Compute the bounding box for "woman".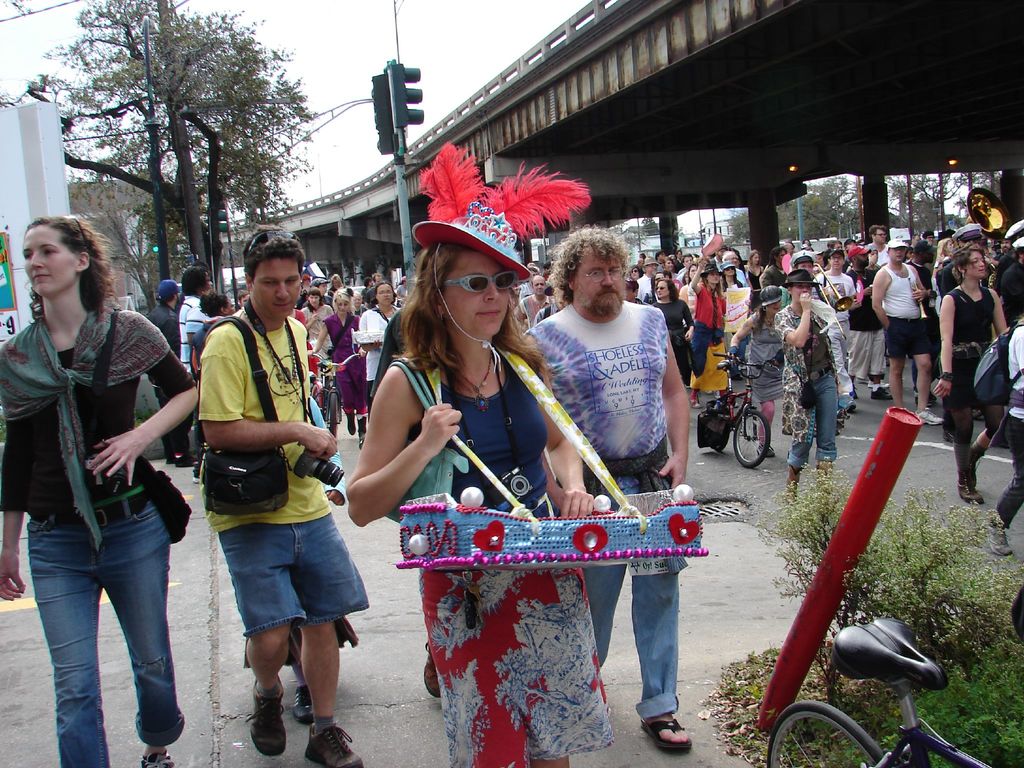
bbox(294, 285, 337, 381).
